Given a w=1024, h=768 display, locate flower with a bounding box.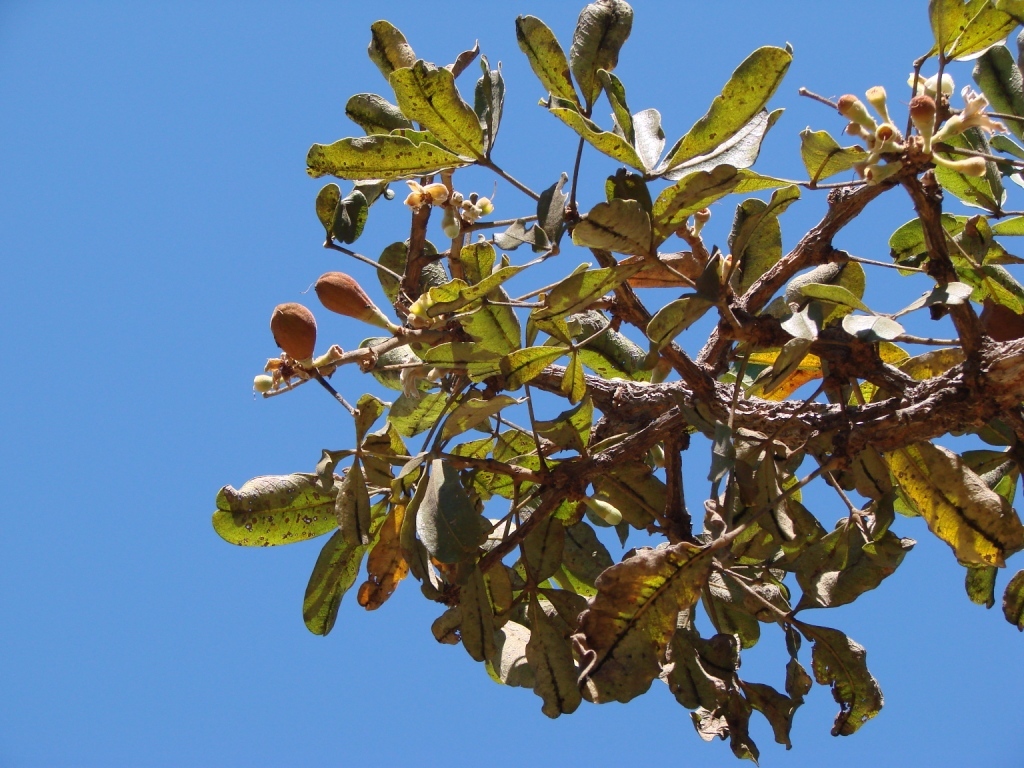
Located: 404, 179, 443, 213.
